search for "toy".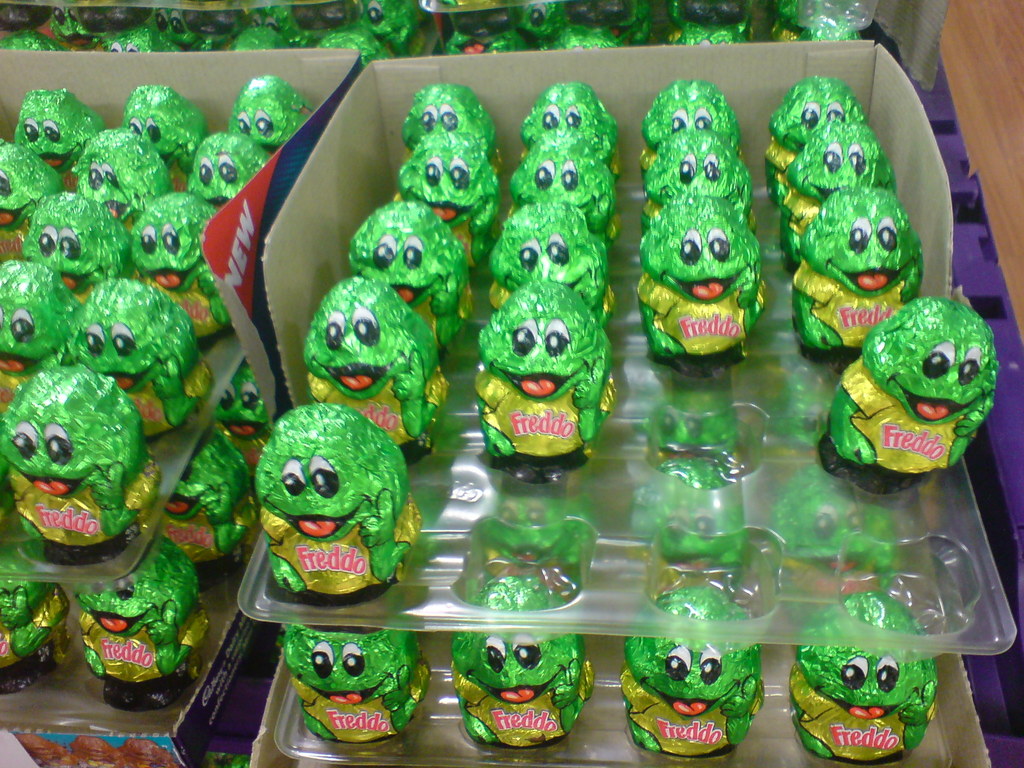
Found at rect(1, 0, 54, 35).
